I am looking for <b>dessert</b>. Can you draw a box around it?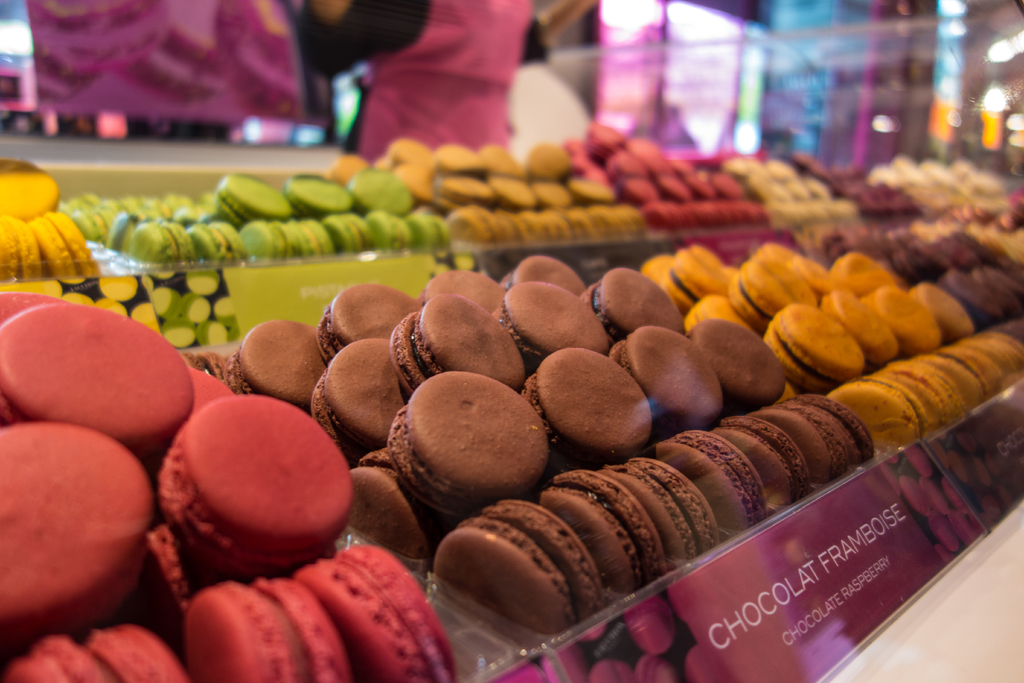
Sure, the bounding box is [left=311, top=533, right=454, bottom=682].
